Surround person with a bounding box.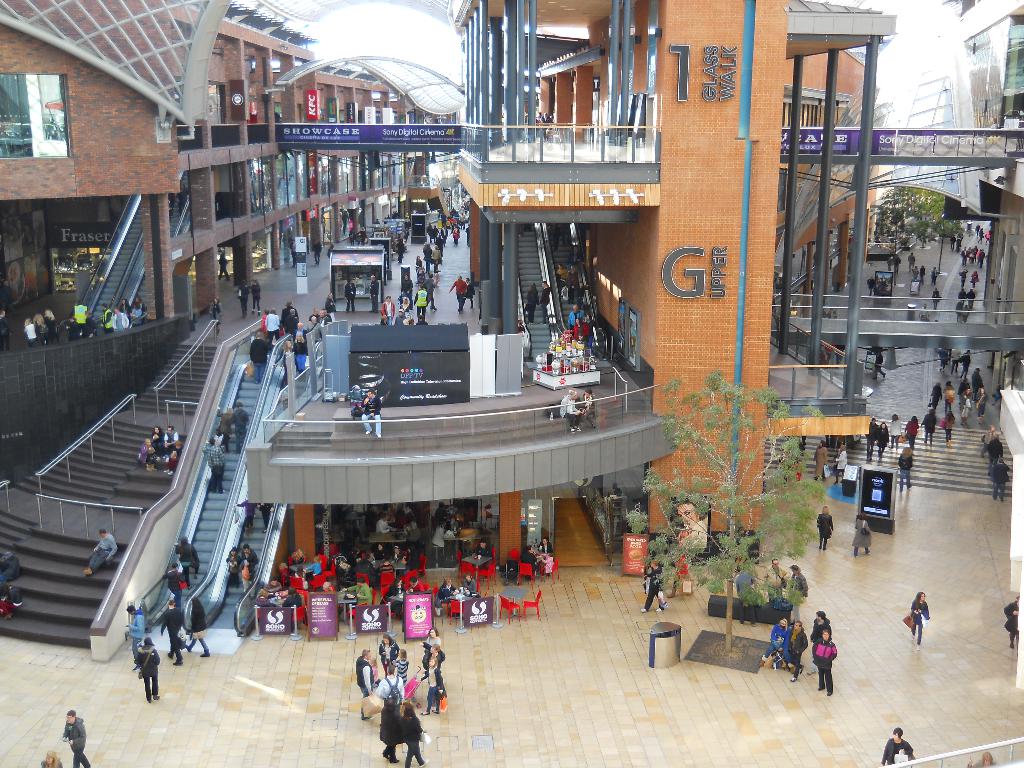
crop(248, 273, 262, 314).
